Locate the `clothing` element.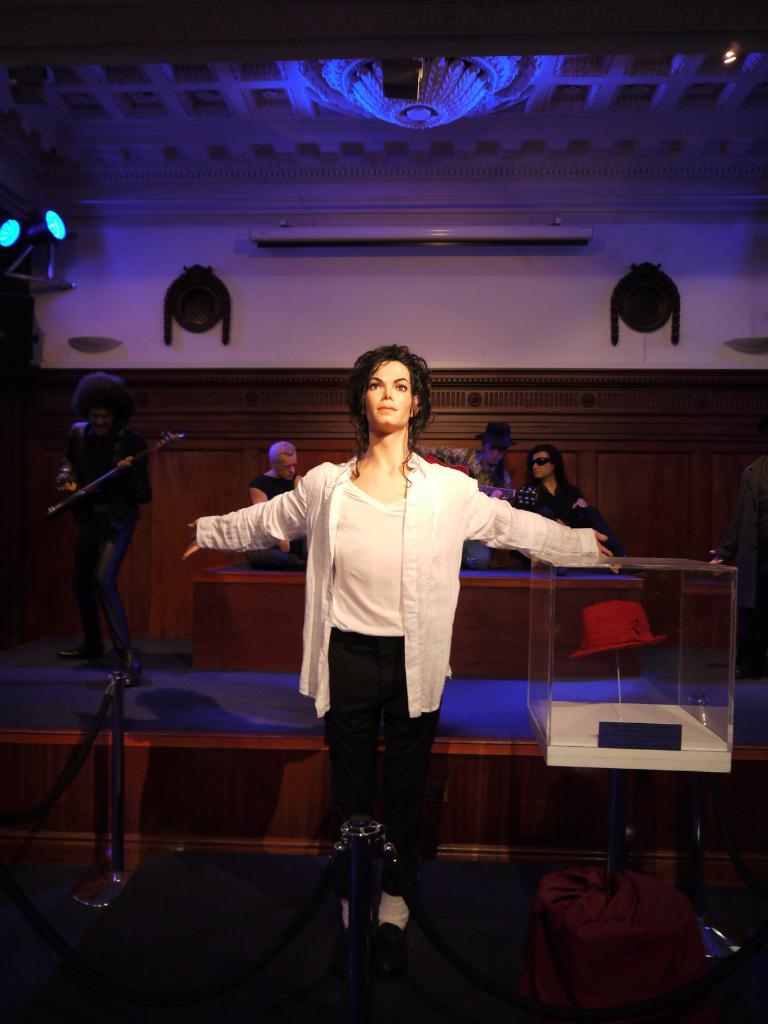
Element bbox: bbox=(502, 467, 604, 531).
